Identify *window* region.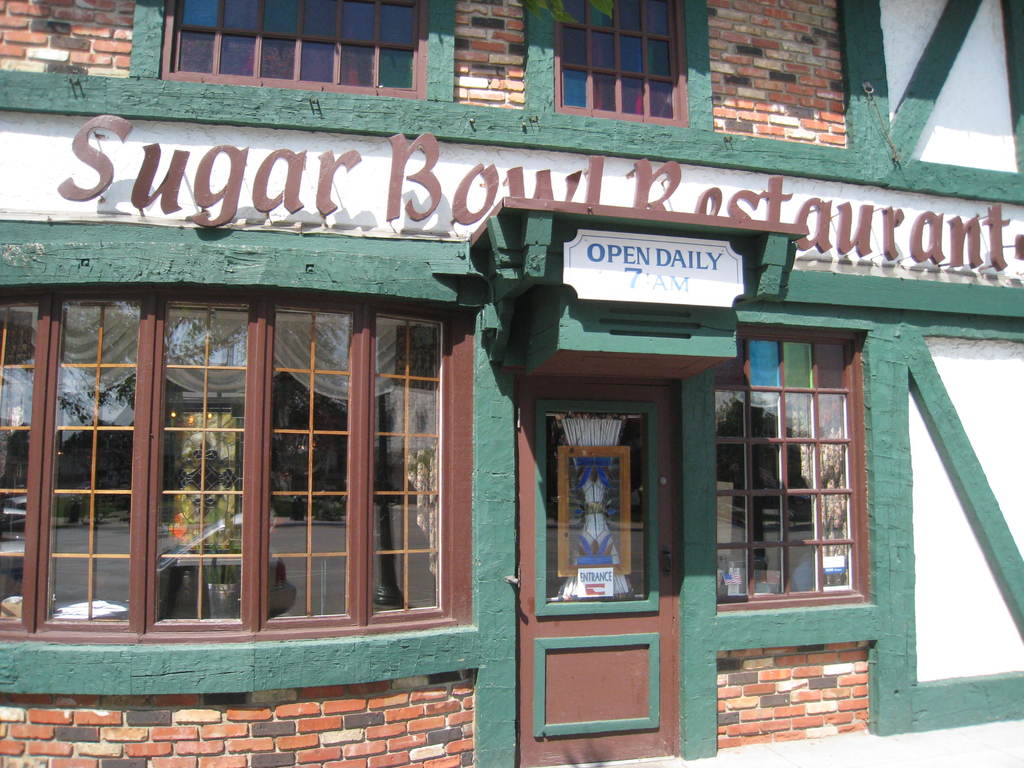
Region: l=0, t=281, r=48, b=653.
